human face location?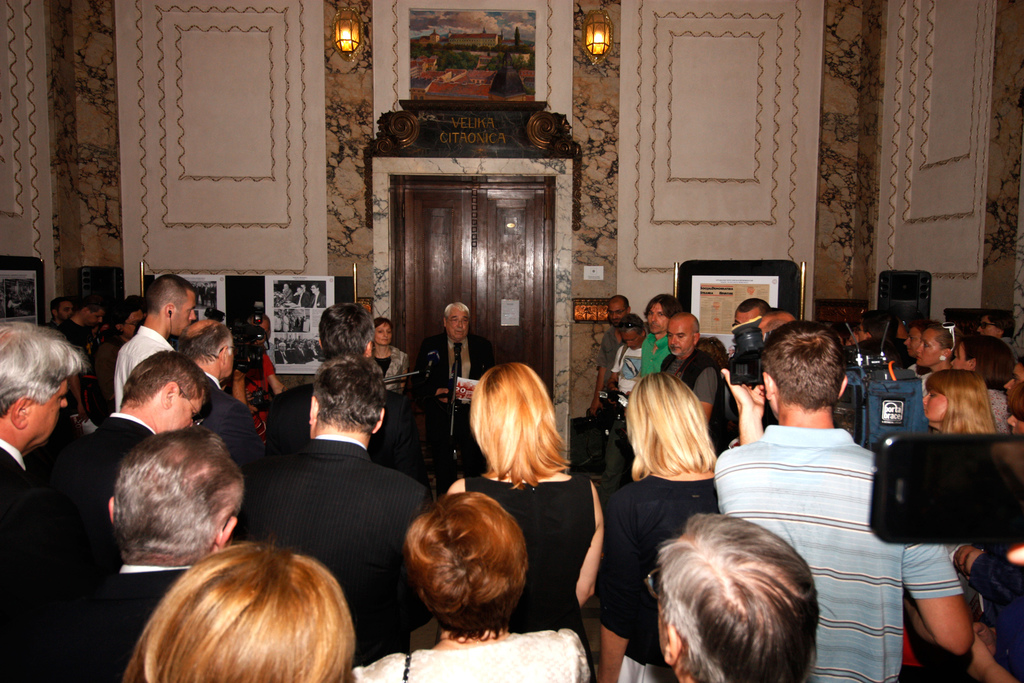
crop(1009, 409, 1023, 436)
